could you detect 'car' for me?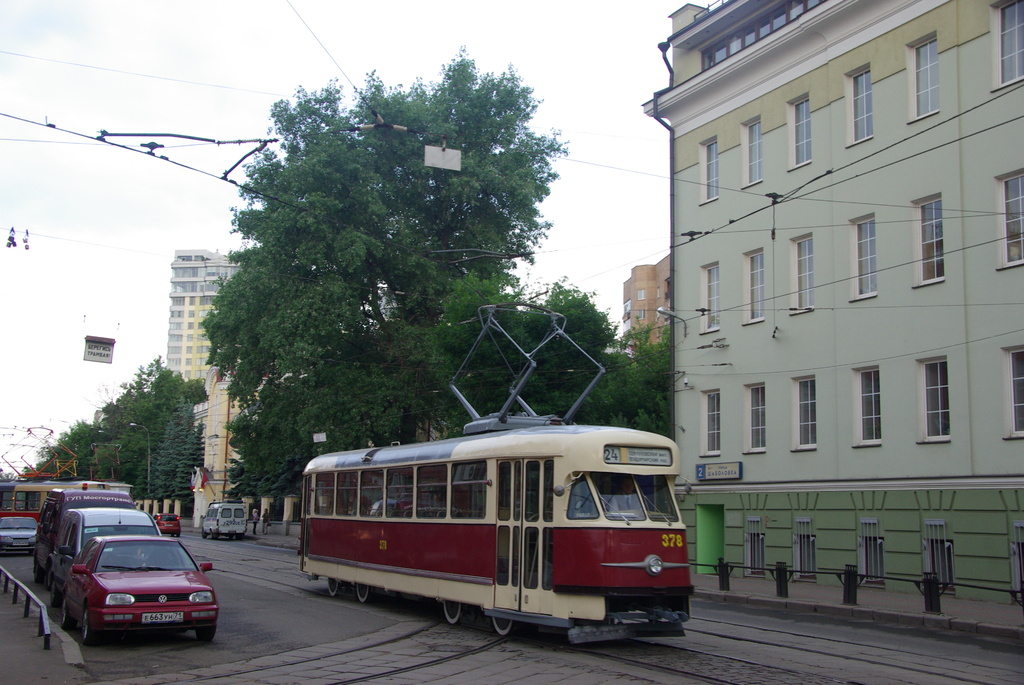
Detection result: 47/510/160/608.
